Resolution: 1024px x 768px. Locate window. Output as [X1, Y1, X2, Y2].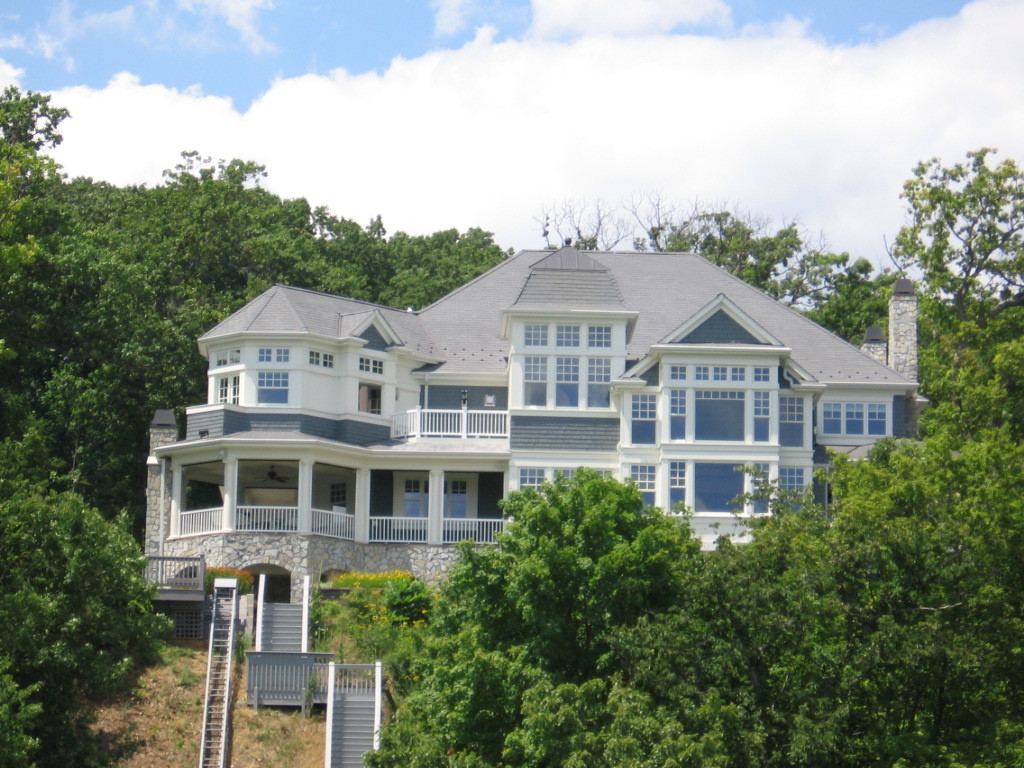
[754, 367, 773, 383].
